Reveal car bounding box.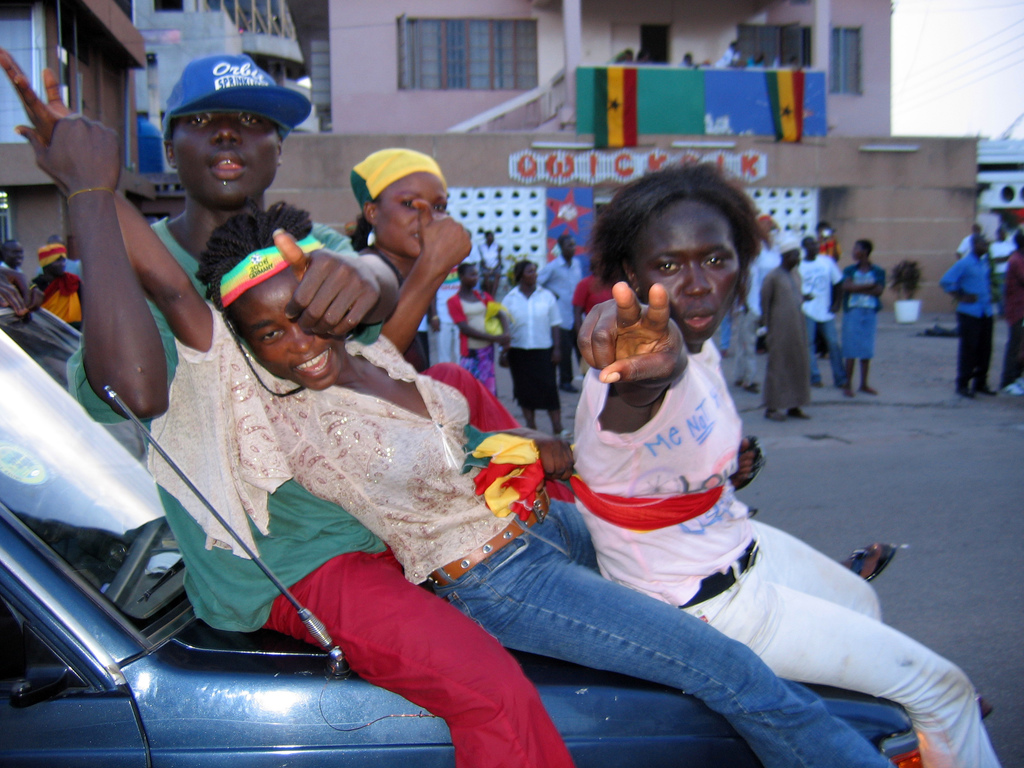
Revealed: 0 191 852 735.
